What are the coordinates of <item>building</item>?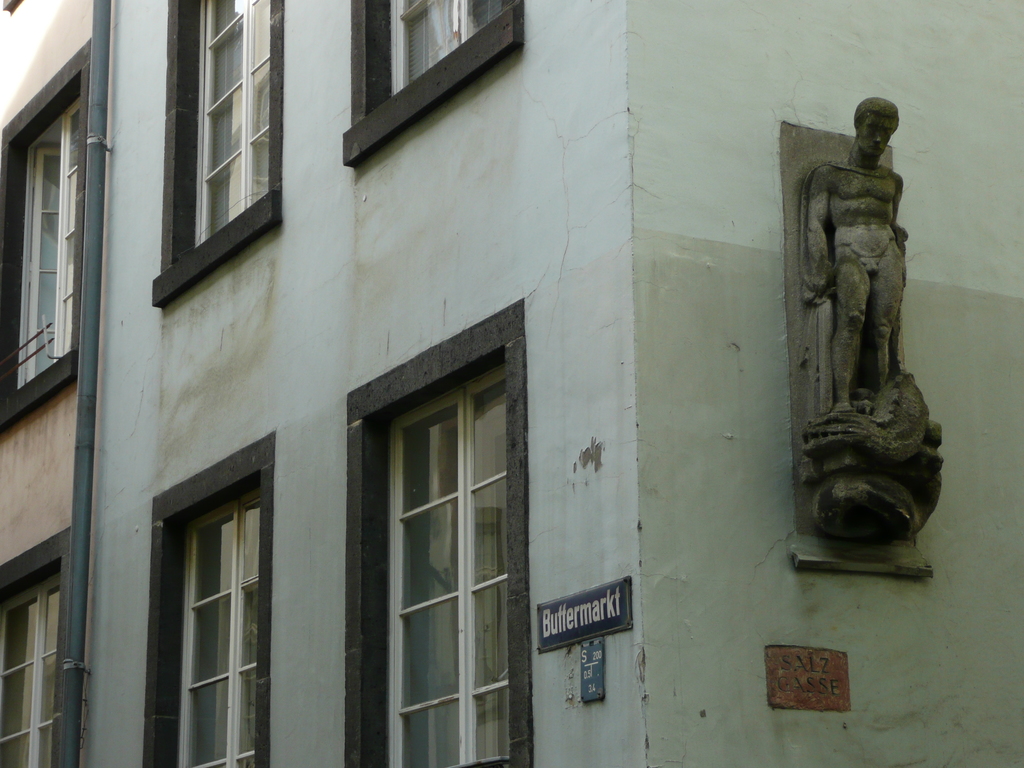
select_region(0, 0, 1023, 767).
